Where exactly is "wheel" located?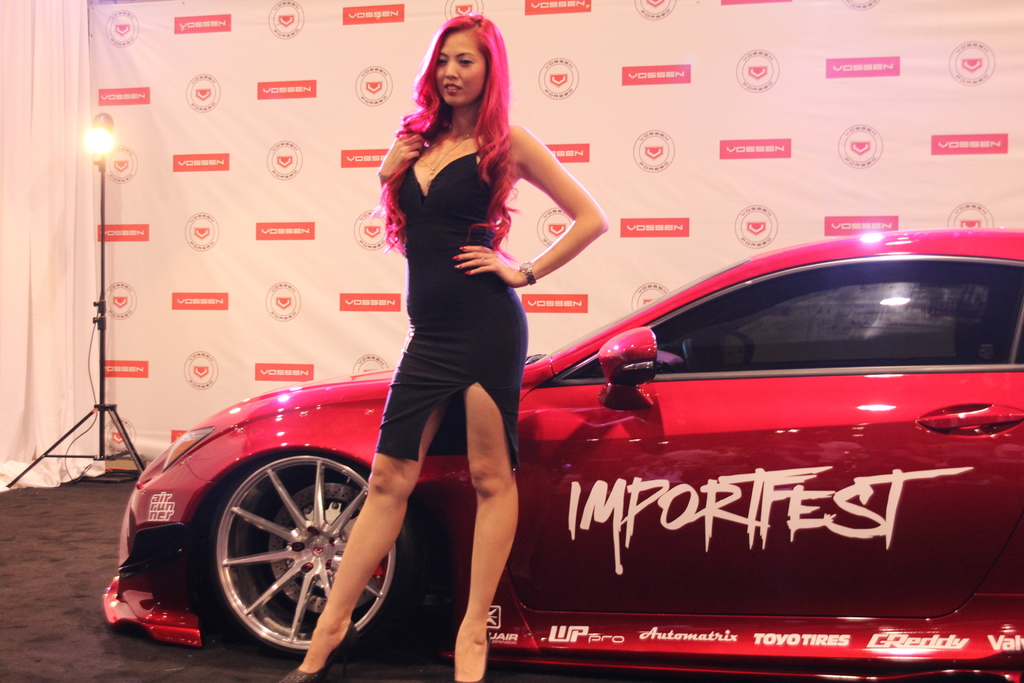
Its bounding box is [191, 441, 417, 657].
